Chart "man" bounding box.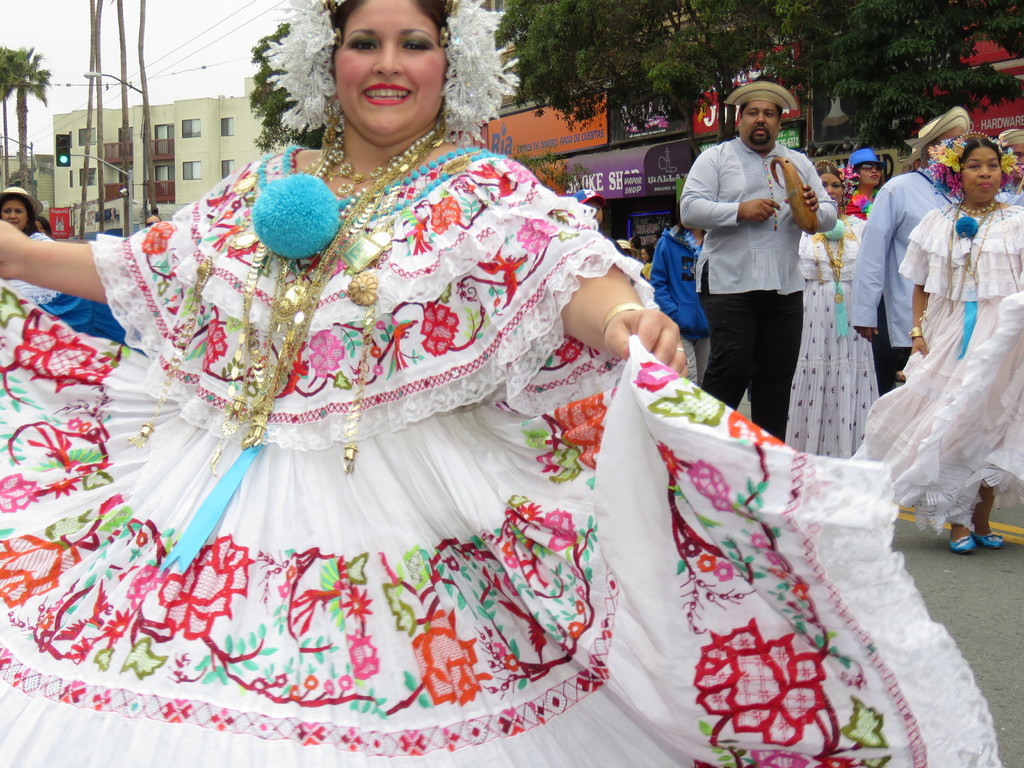
Charted: x1=992, y1=125, x2=1023, y2=209.
